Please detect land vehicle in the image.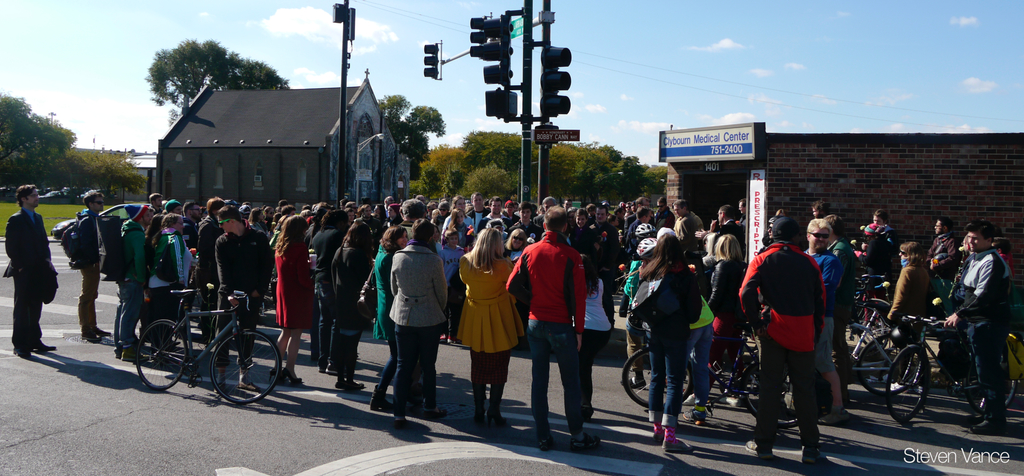
bbox=[35, 188, 76, 204].
